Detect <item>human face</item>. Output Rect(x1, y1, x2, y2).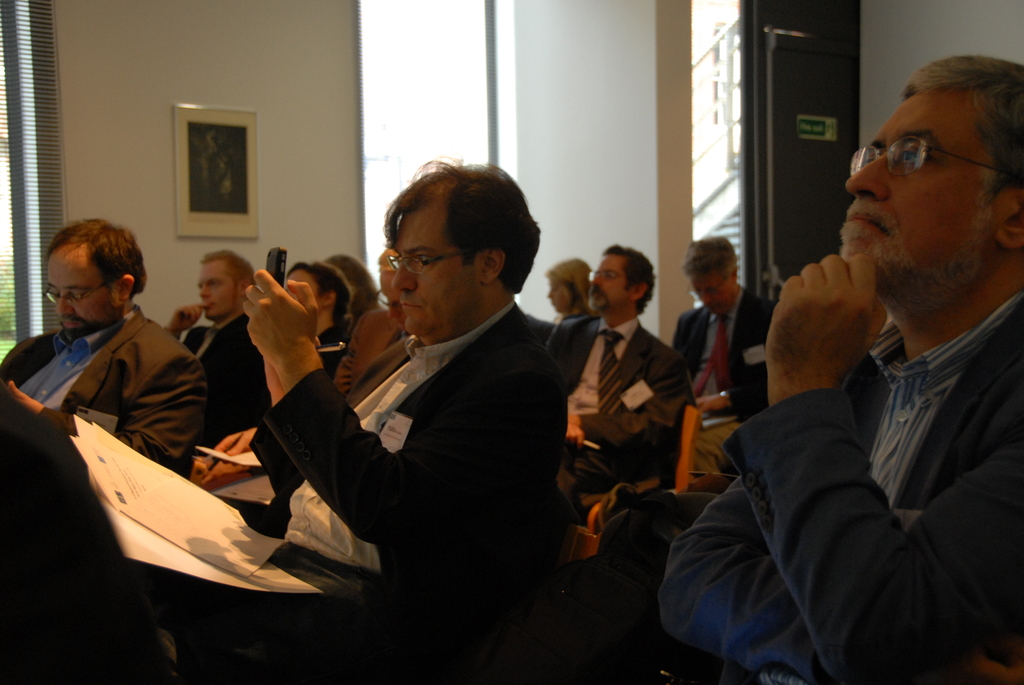
Rect(850, 95, 1006, 319).
